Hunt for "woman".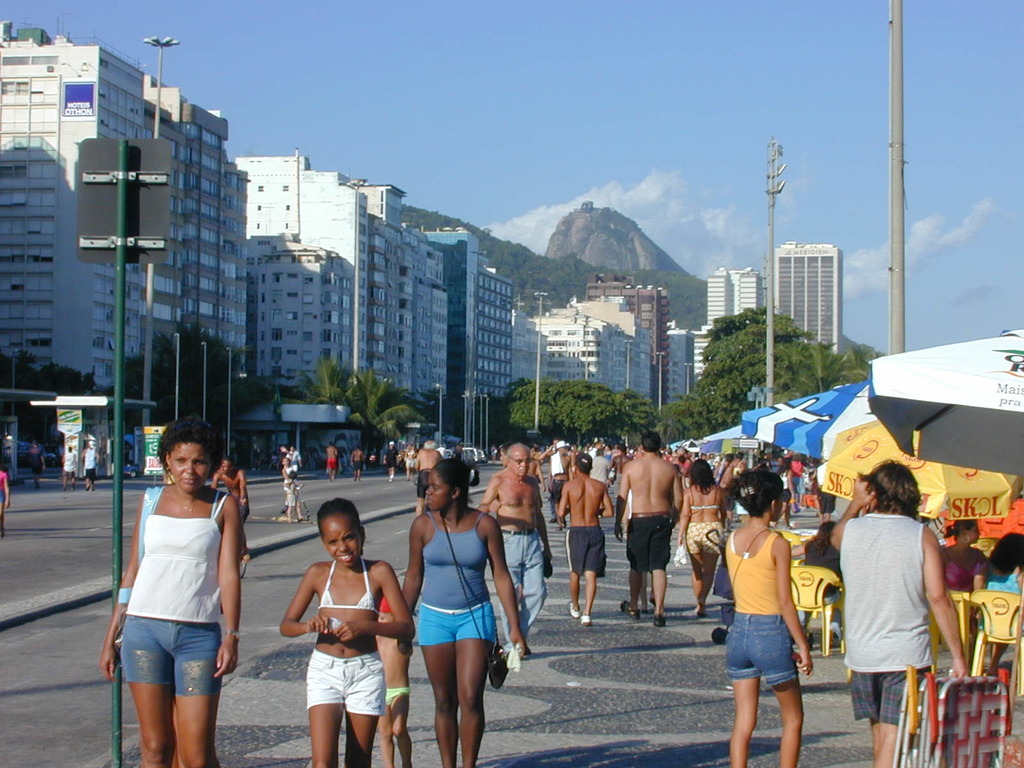
Hunted down at (left=723, top=469, right=815, bottom=767).
